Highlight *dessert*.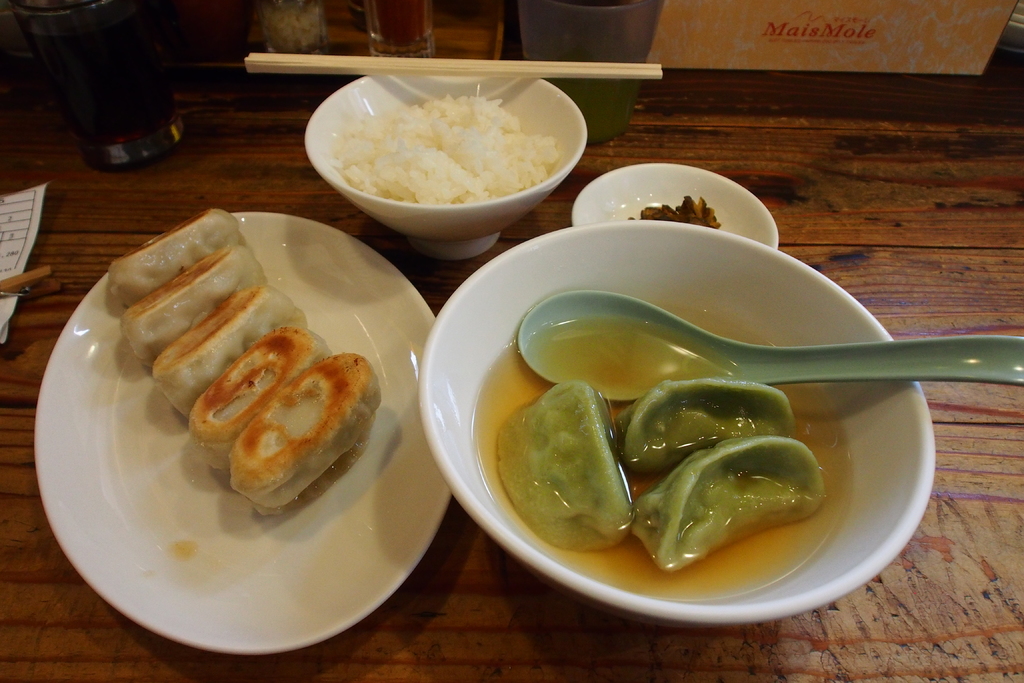
Highlighted region: select_region(99, 209, 384, 513).
